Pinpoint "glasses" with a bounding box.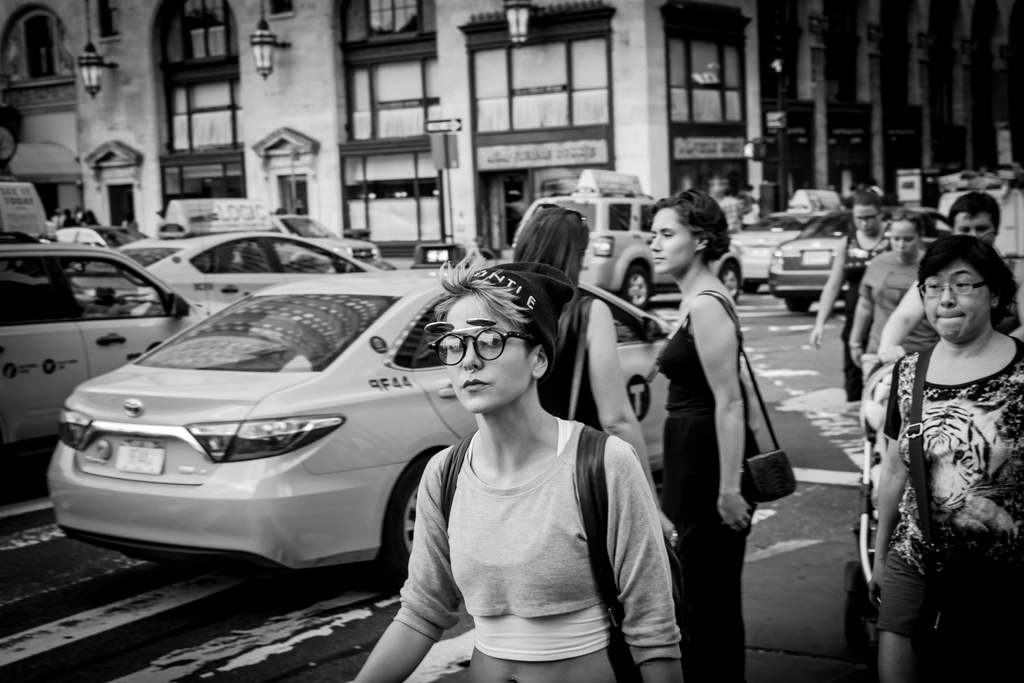
x1=911, y1=267, x2=986, y2=302.
